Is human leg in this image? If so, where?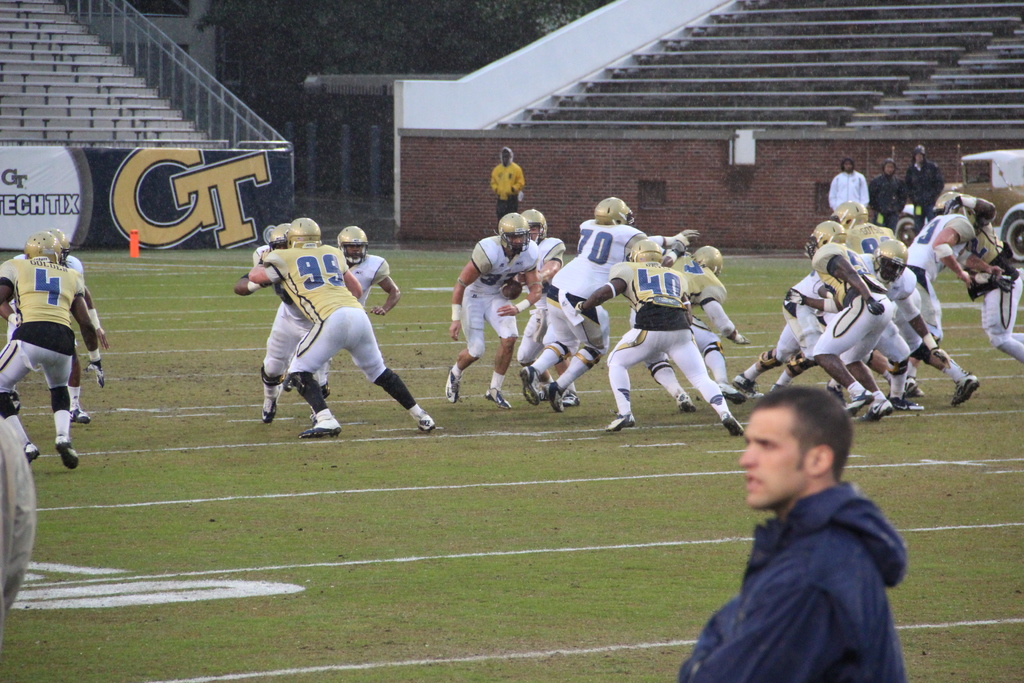
Yes, at pyautogui.locateOnScreen(314, 363, 329, 399).
